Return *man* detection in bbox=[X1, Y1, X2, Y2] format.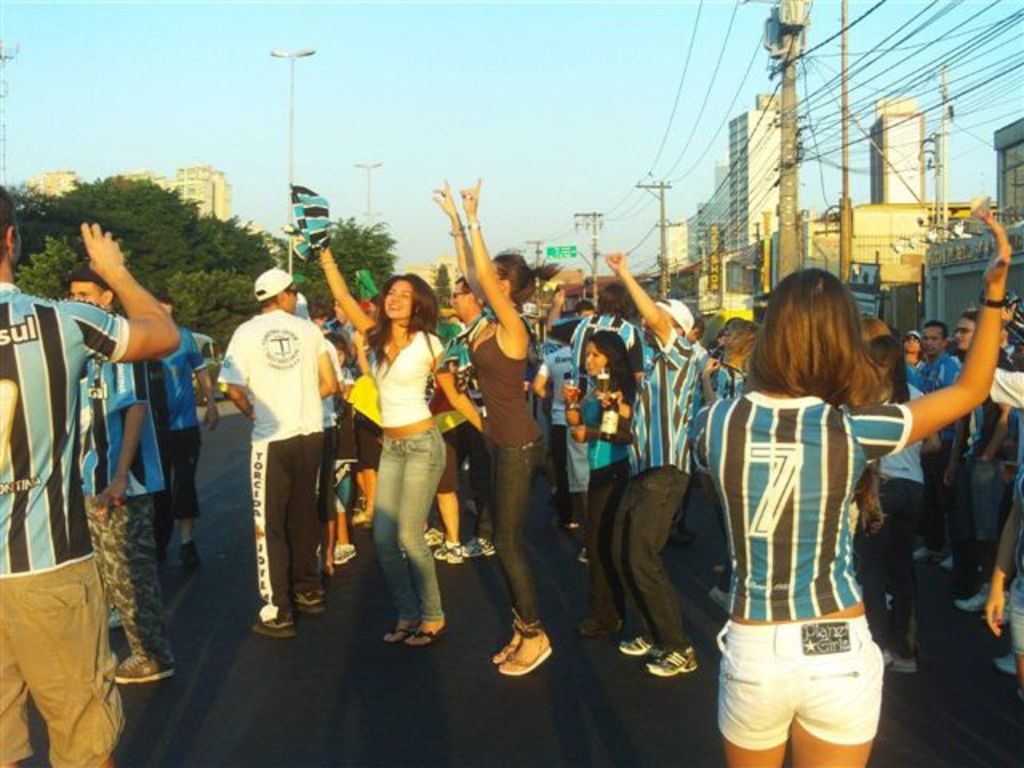
bbox=[315, 245, 490, 650].
